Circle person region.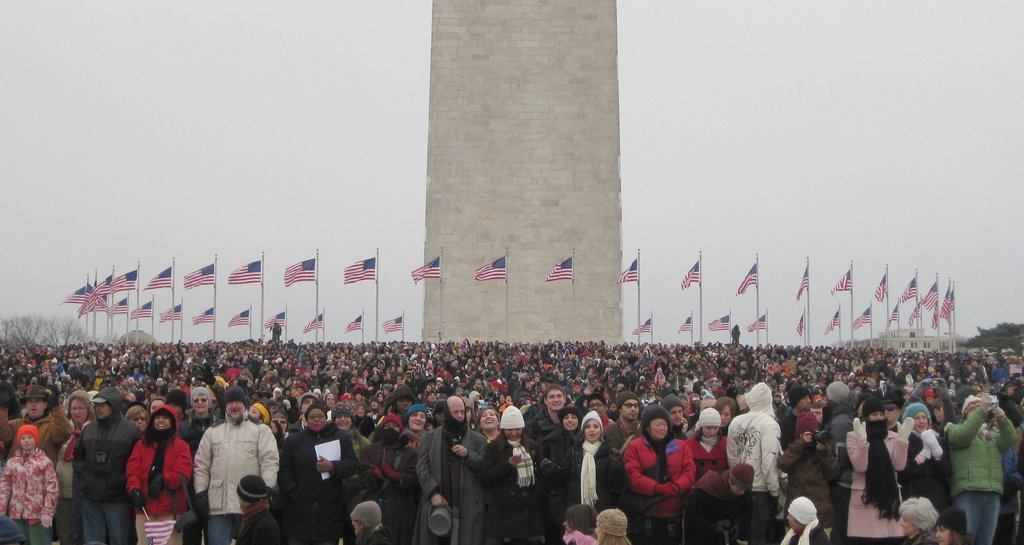
Region: box(410, 393, 487, 544).
